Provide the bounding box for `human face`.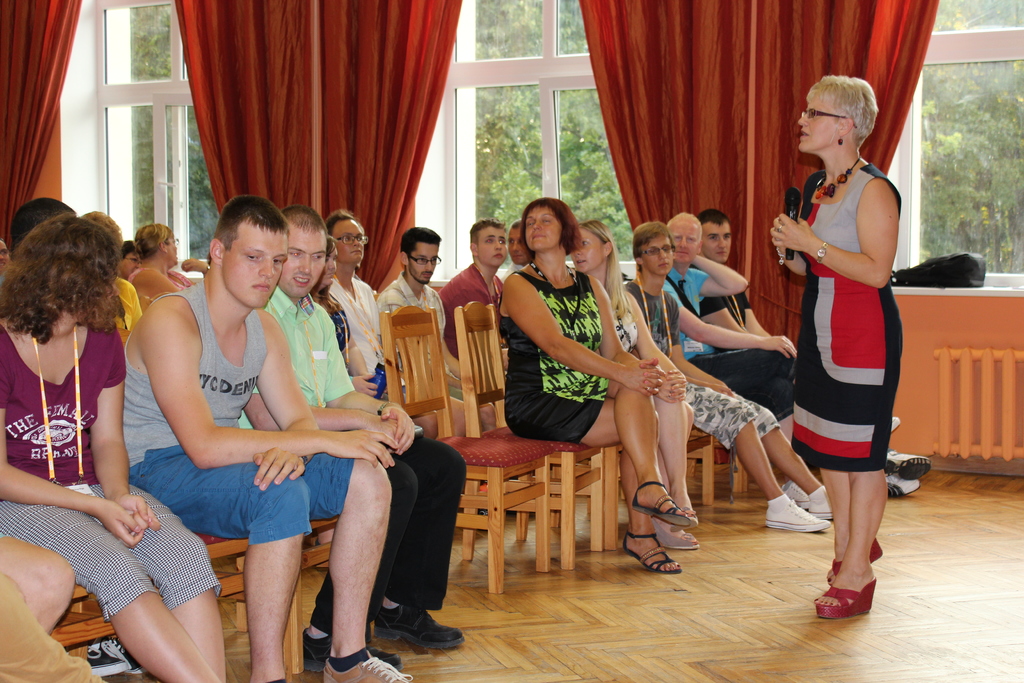
(x1=524, y1=211, x2=561, y2=249).
